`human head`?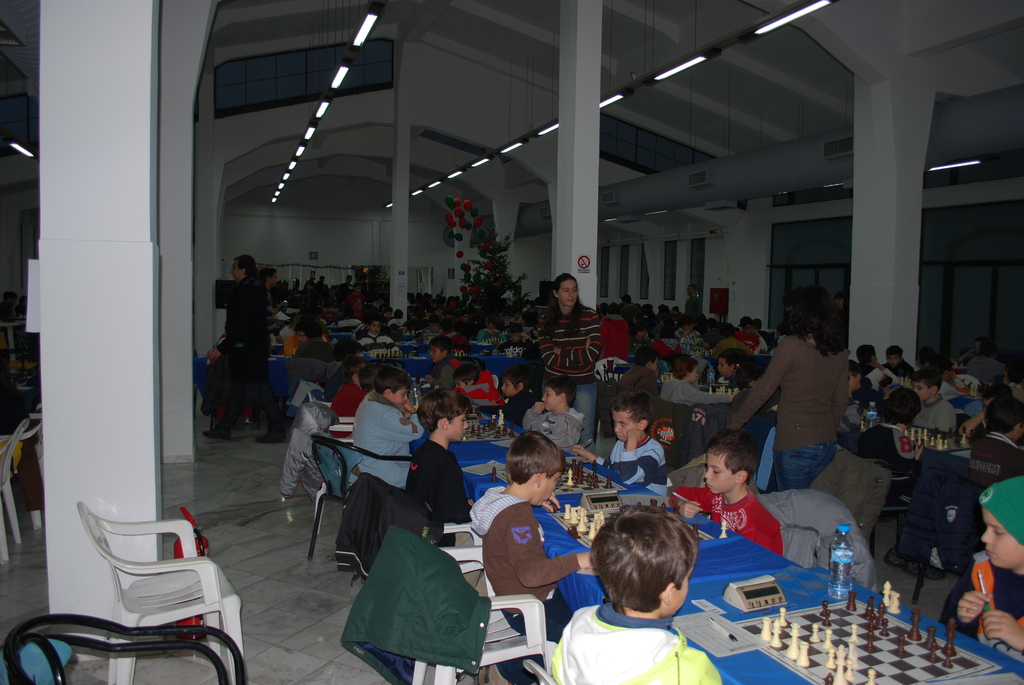
detection(801, 316, 842, 352)
